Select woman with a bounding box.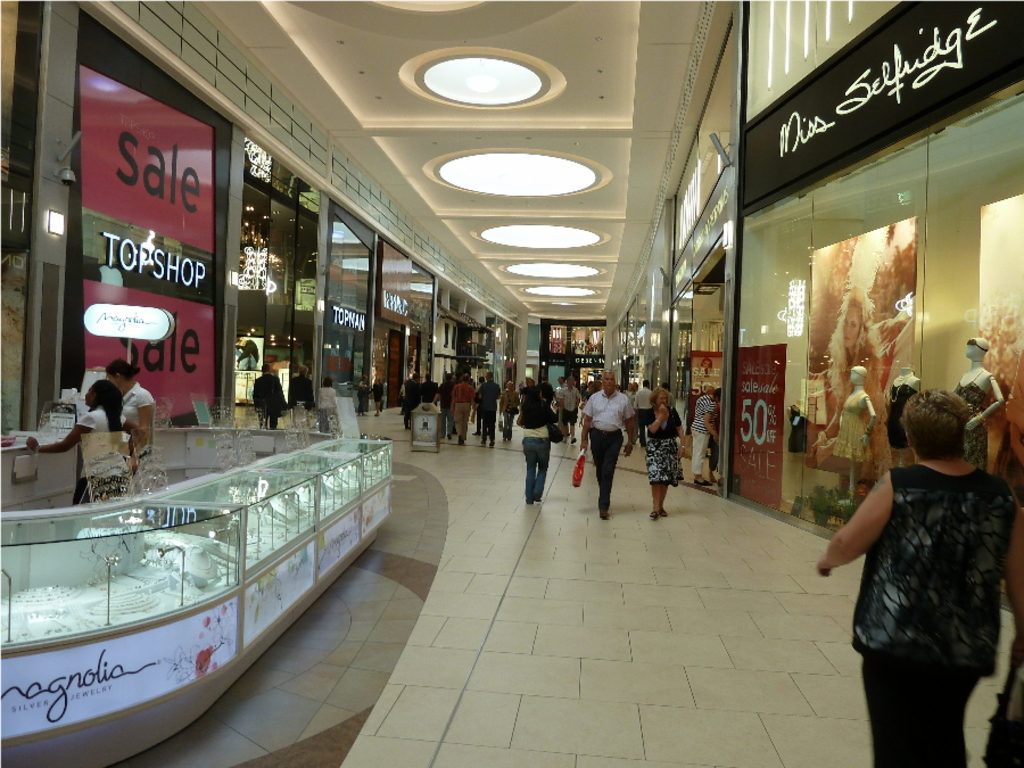
<region>11, 375, 149, 513</region>.
